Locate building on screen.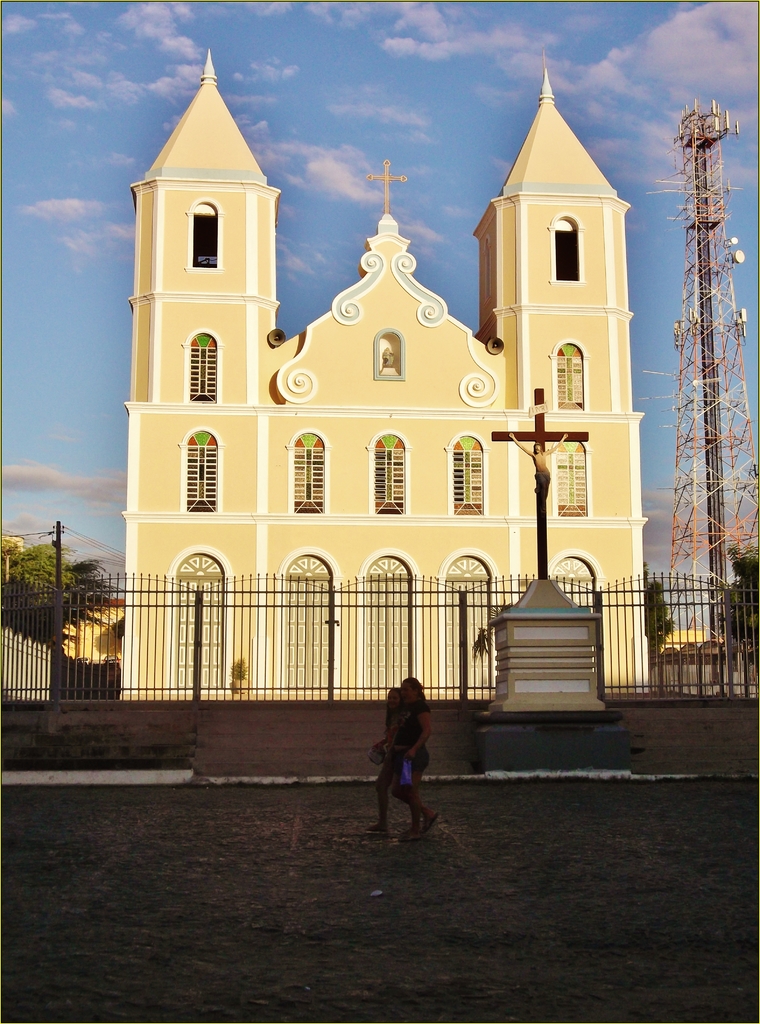
On screen at [116,40,651,701].
